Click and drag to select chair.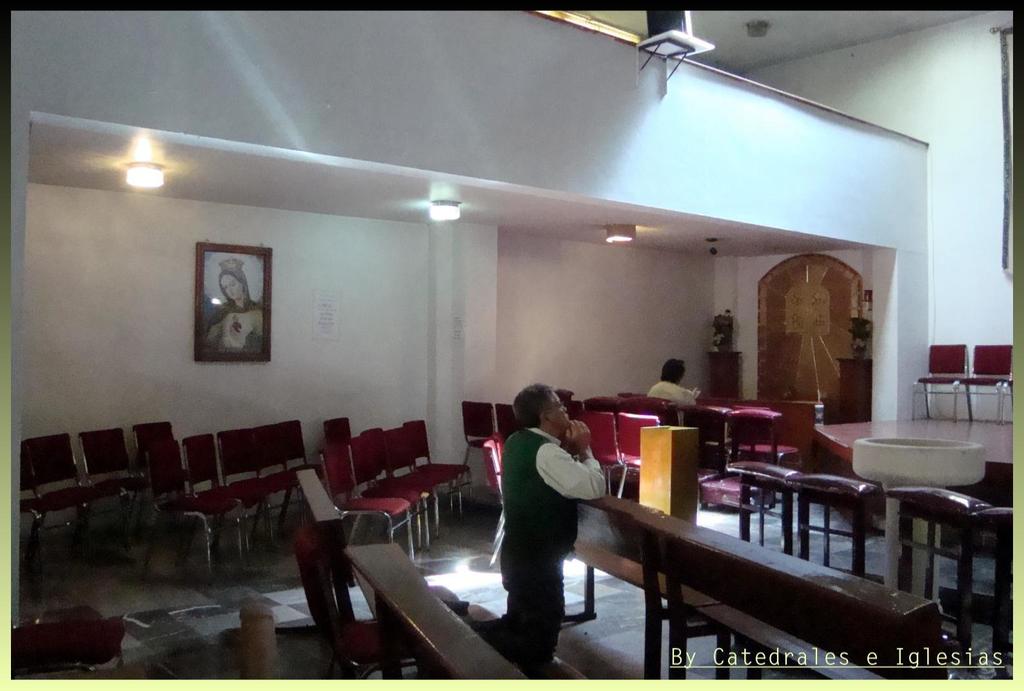
Selection: BBox(22, 429, 119, 555).
